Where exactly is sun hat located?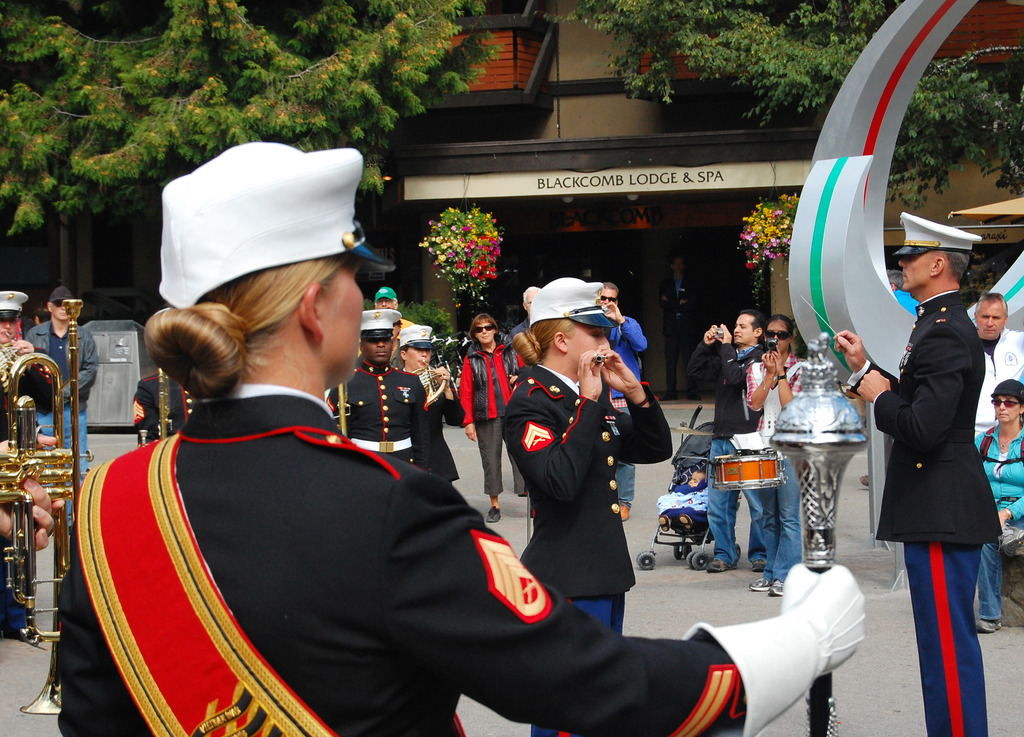
Its bounding box is detection(397, 322, 447, 355).
